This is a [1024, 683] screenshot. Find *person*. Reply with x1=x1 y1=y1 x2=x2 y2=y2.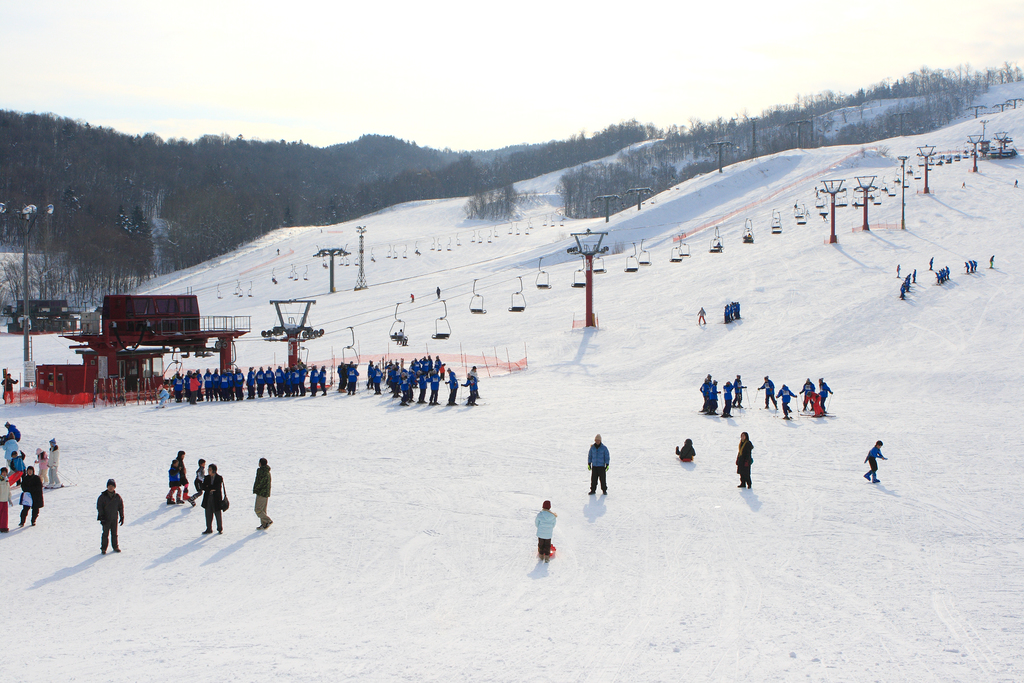
x1=534 y1=499 x2=557 y2=562.
